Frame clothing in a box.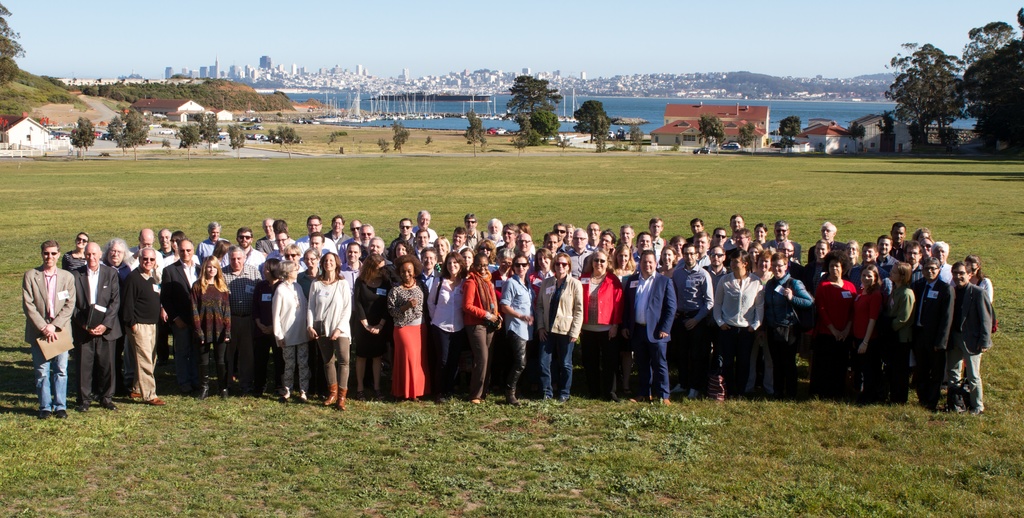
bbox=[885, 284, 914, 406].
